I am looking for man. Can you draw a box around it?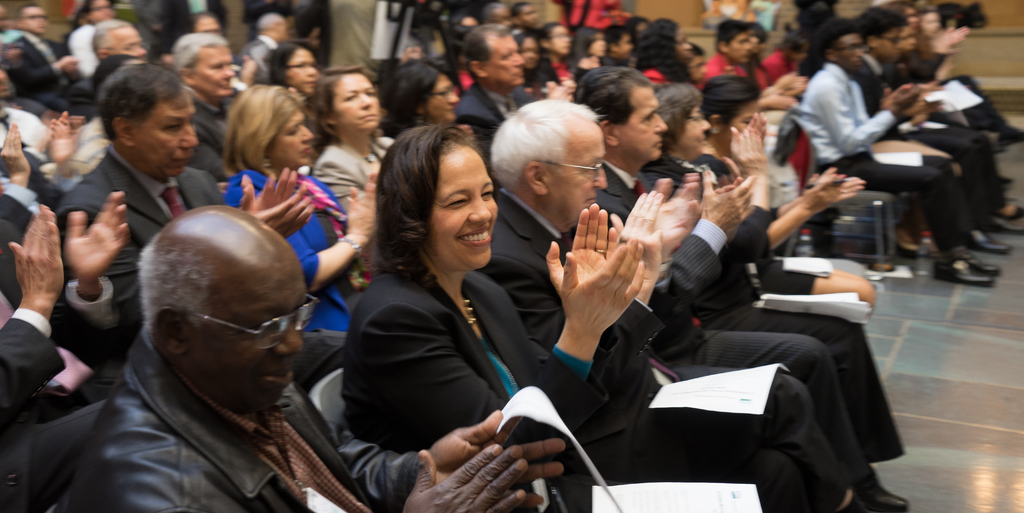
Sure, the bounding box is (left=795, top=23, right=1000, bottom=290).
